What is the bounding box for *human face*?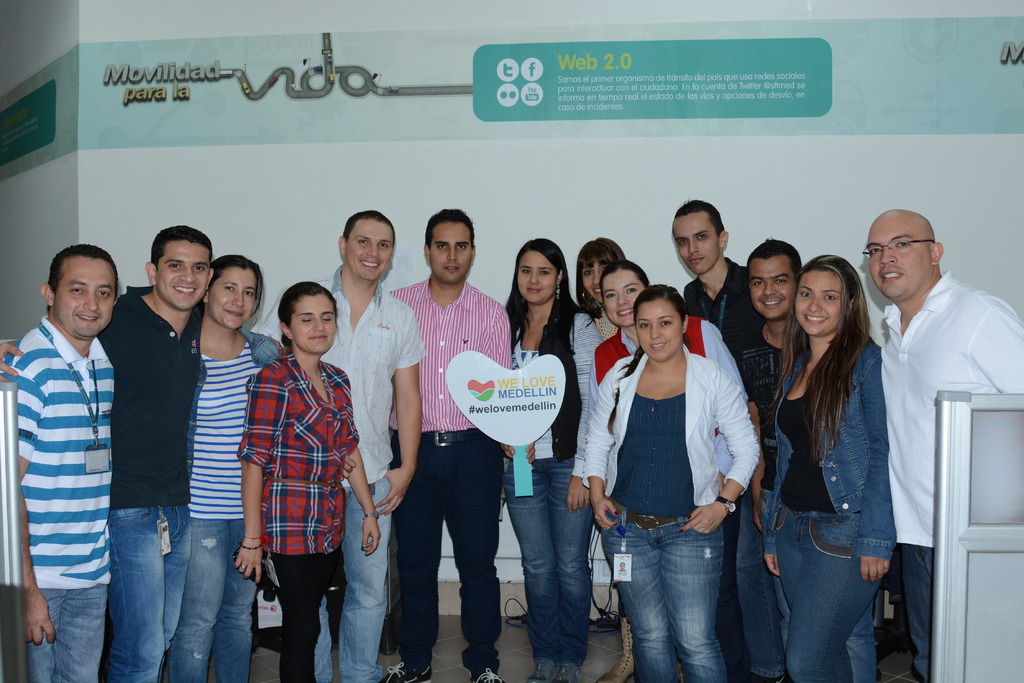
{"left": 212, "top": 268, "right": 263, "bottom": 327}.
